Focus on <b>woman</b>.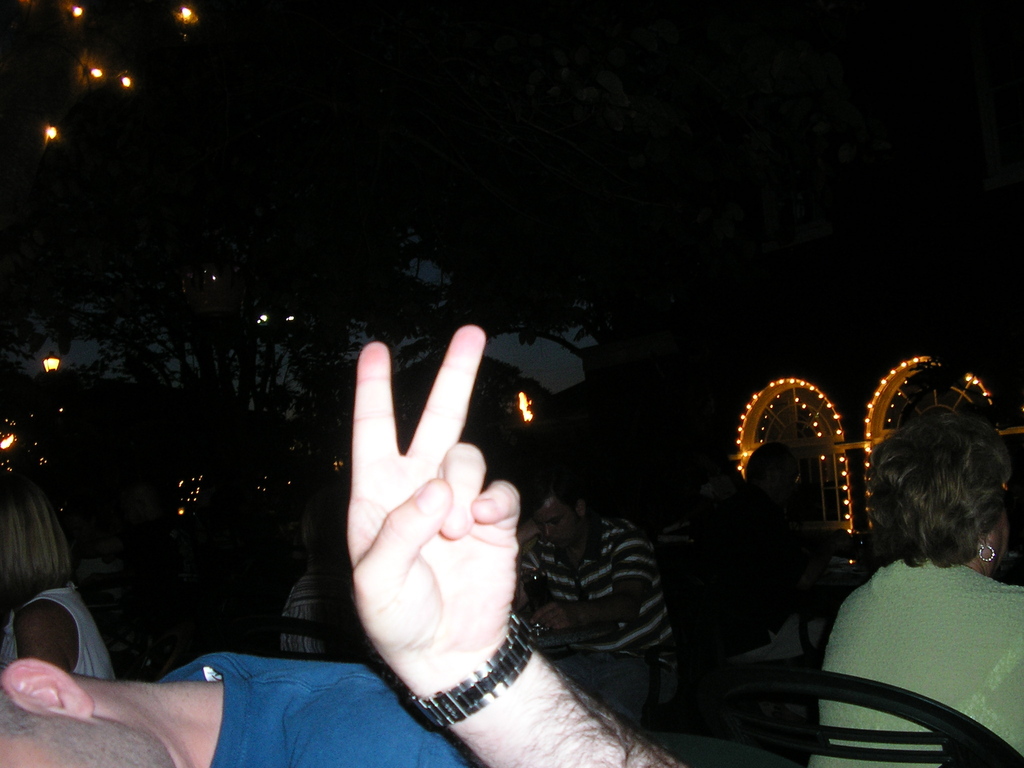
Focused at <bbox>0, 490, 117, 680</bbox>.
